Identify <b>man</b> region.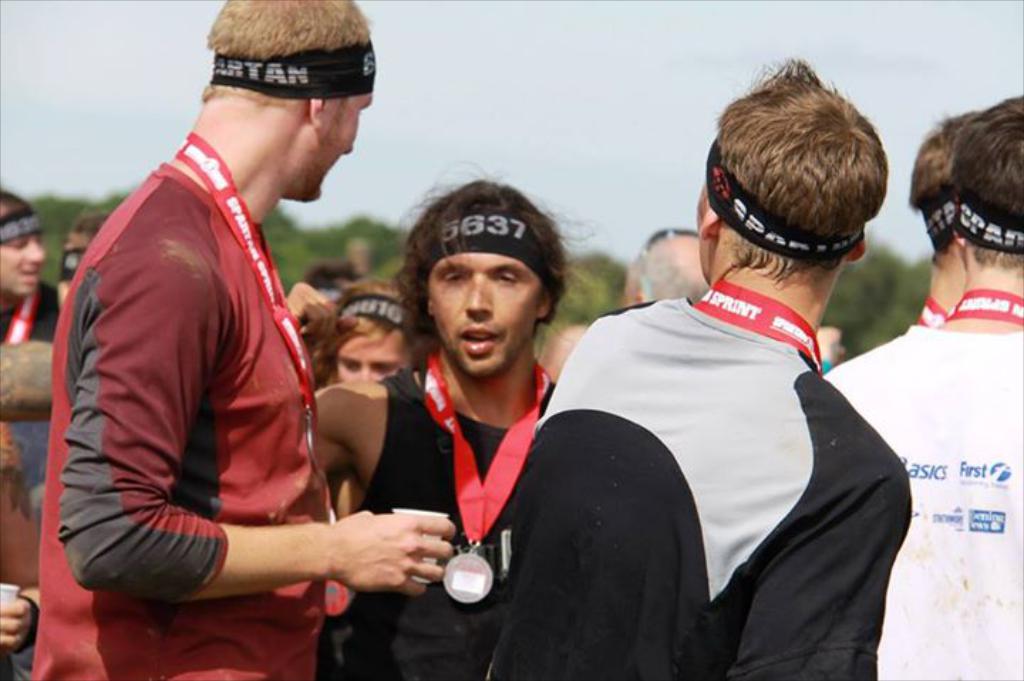
Region: region(33, 0, 457, 680).
